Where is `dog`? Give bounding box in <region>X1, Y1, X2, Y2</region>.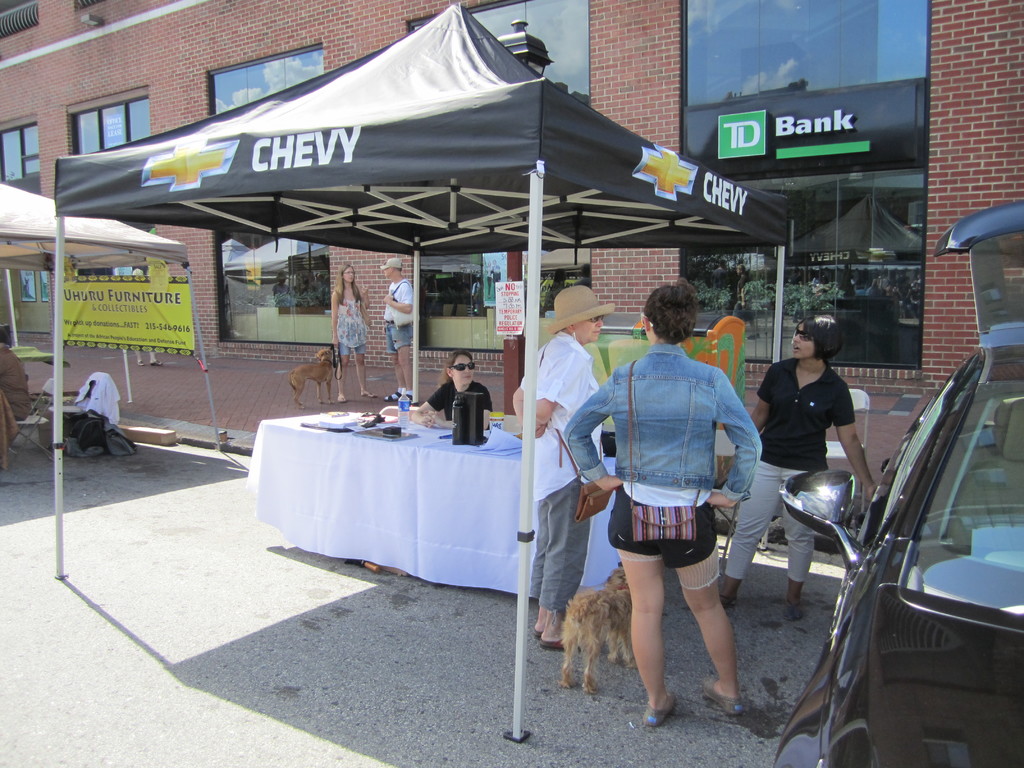
<region>289, 344, 338, 413</region>.
